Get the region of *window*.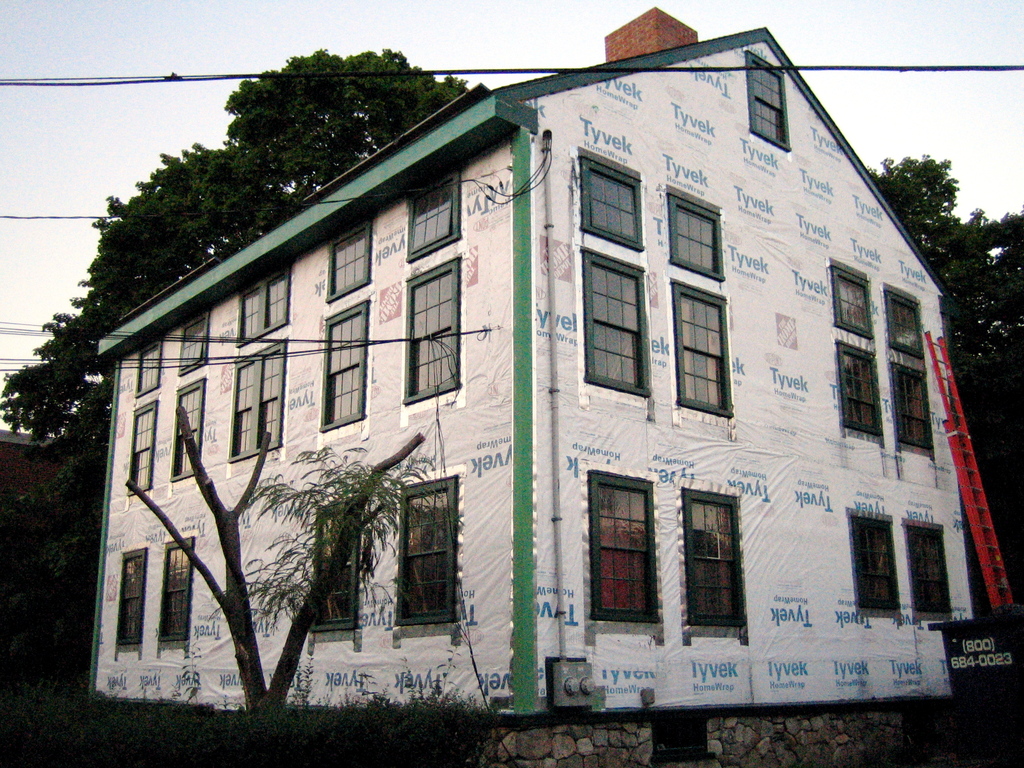
<box>828,261,874,338</box>.
